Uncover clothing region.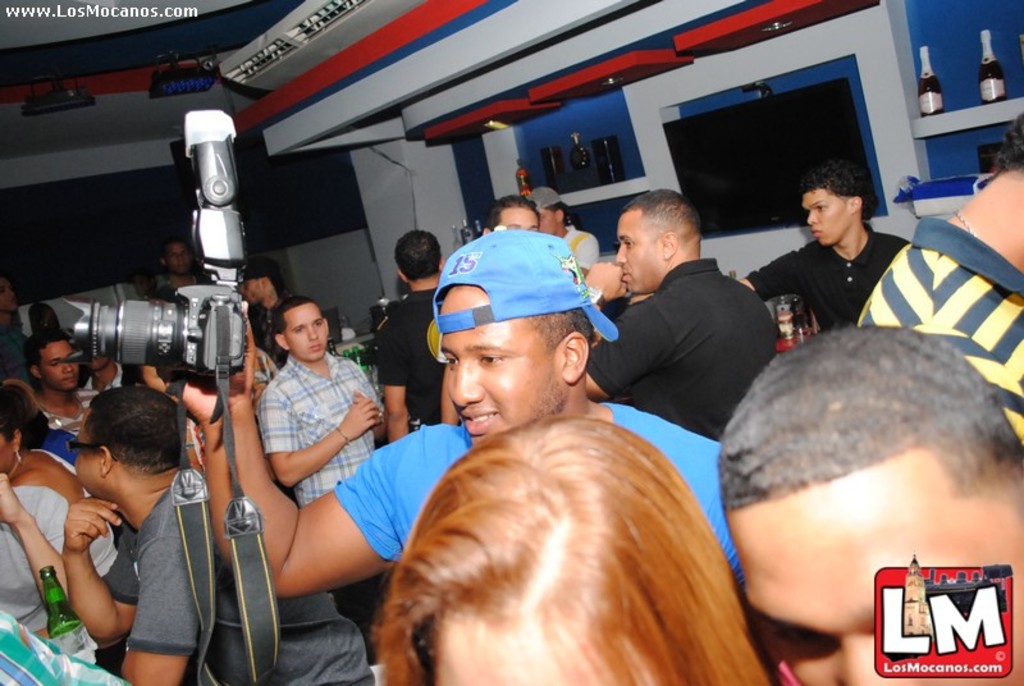
Uncovered: bbox=(0, 489, 118, 632).
